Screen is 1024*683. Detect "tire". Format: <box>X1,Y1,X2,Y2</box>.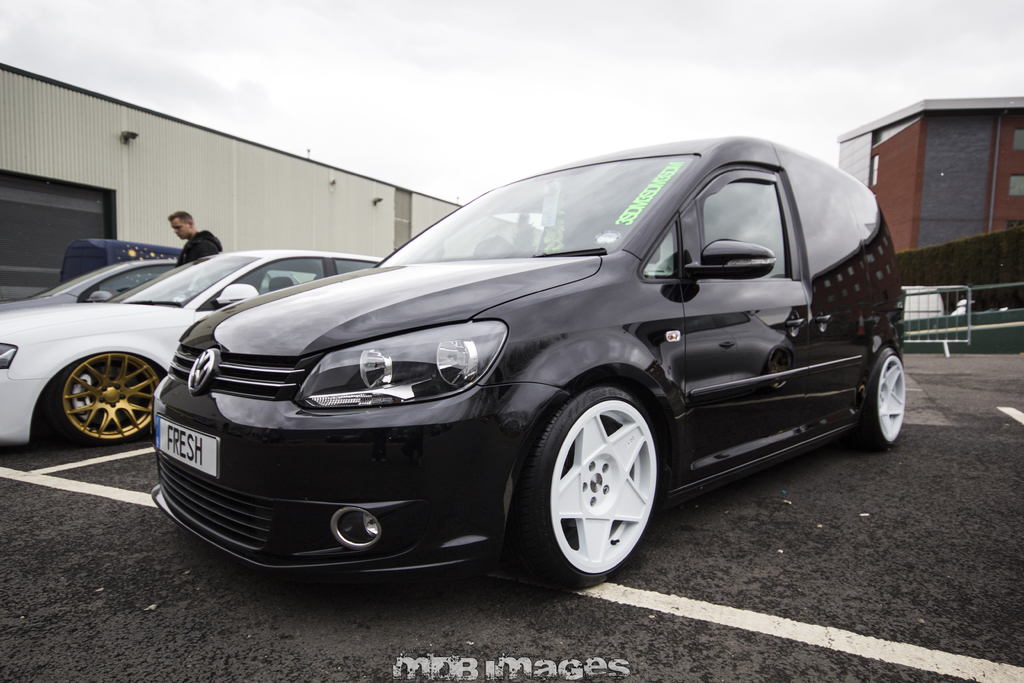
<box>538,362,664,595</box>.
